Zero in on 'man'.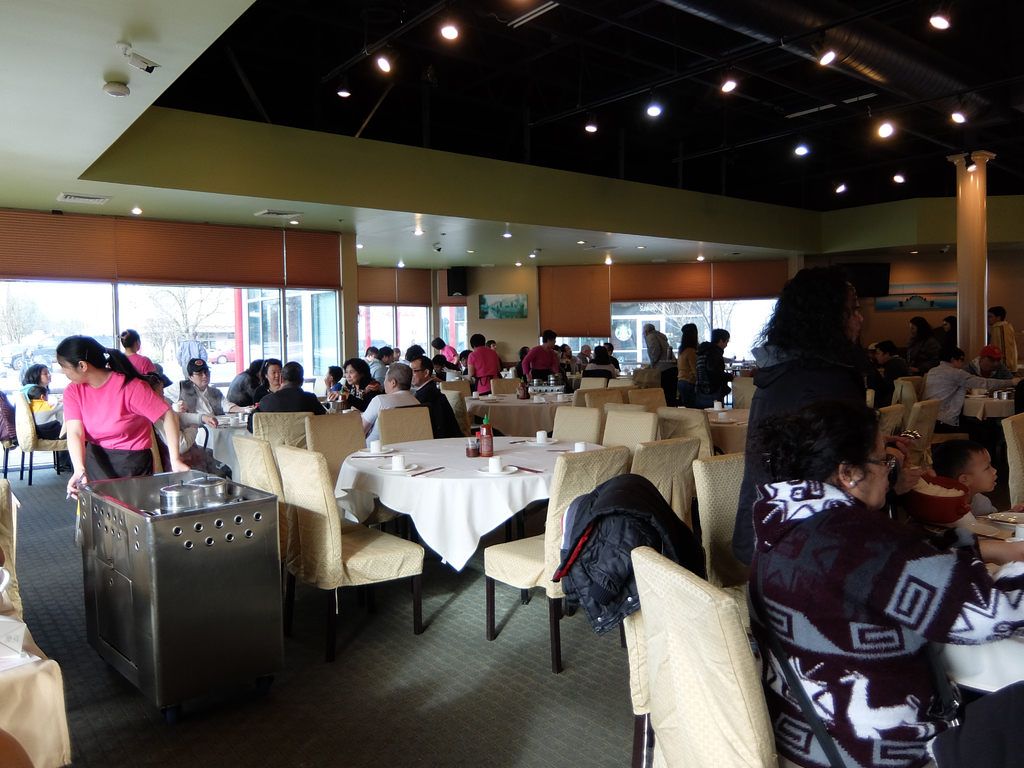
Zeroed in: [x1=356, y1=361, x2=423, y2=452].
